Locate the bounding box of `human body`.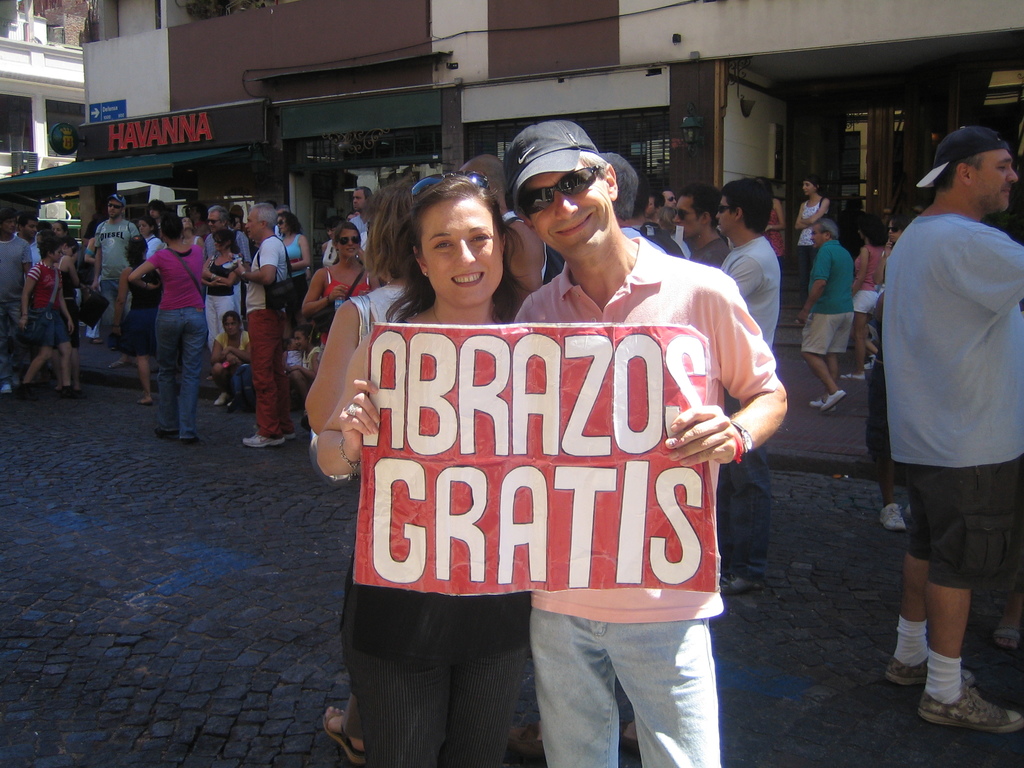
Bounding box: rect(664, 184, 744, 271).
